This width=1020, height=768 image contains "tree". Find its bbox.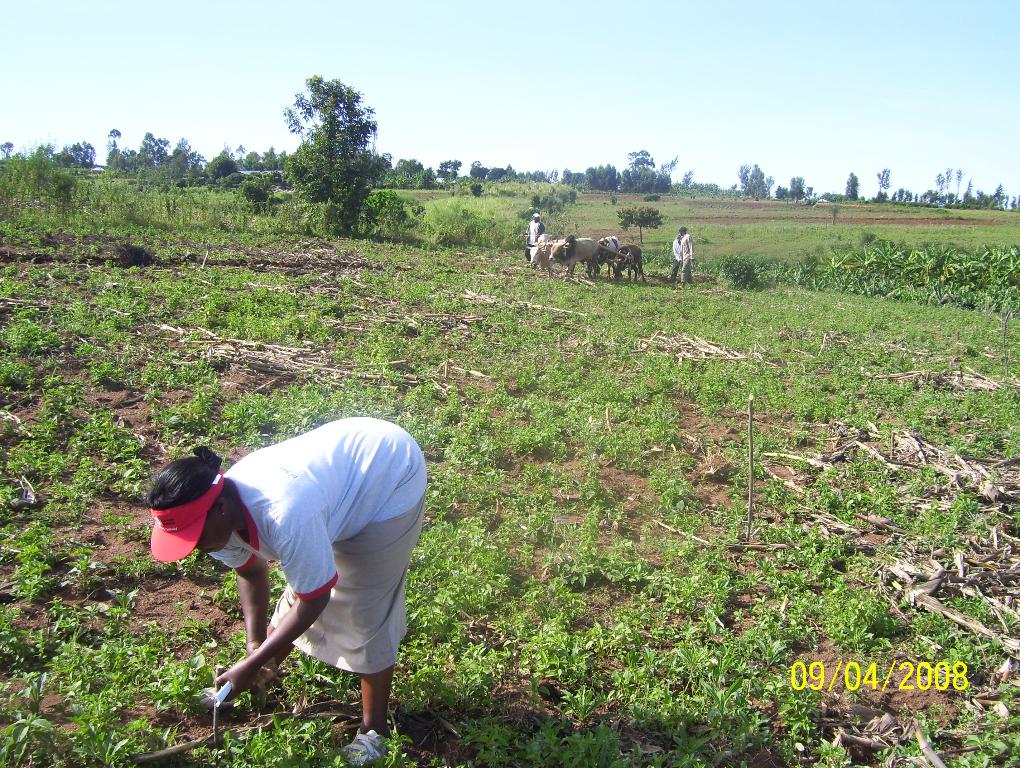
576, 164, 622, 193.
